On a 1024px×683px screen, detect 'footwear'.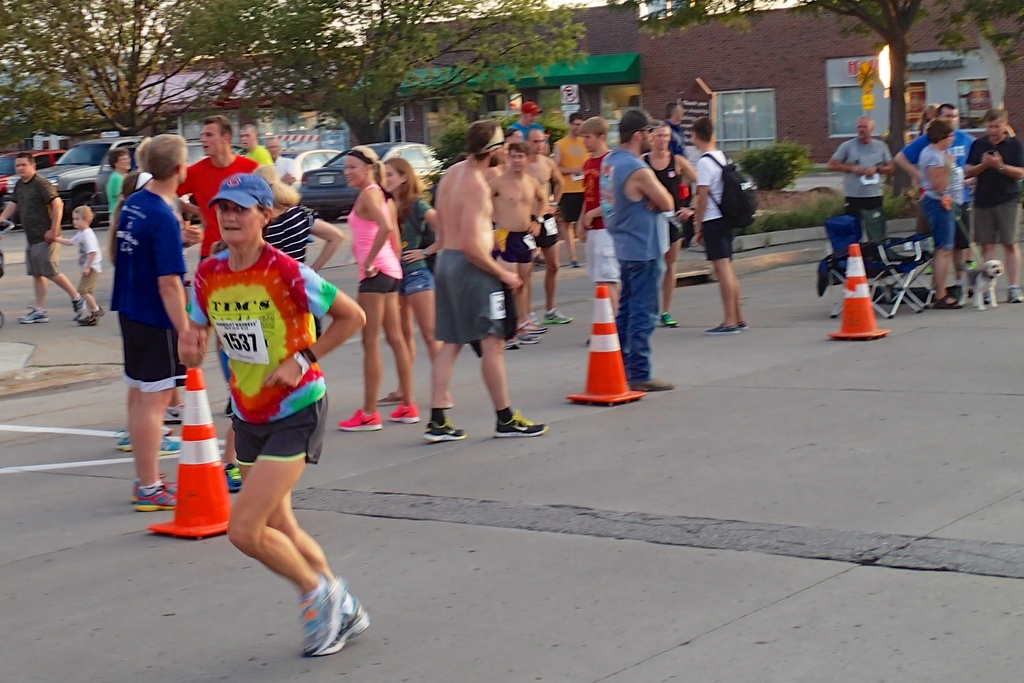
{"left": 522, "top": 324, "right": 545, "bottom": 343}.
